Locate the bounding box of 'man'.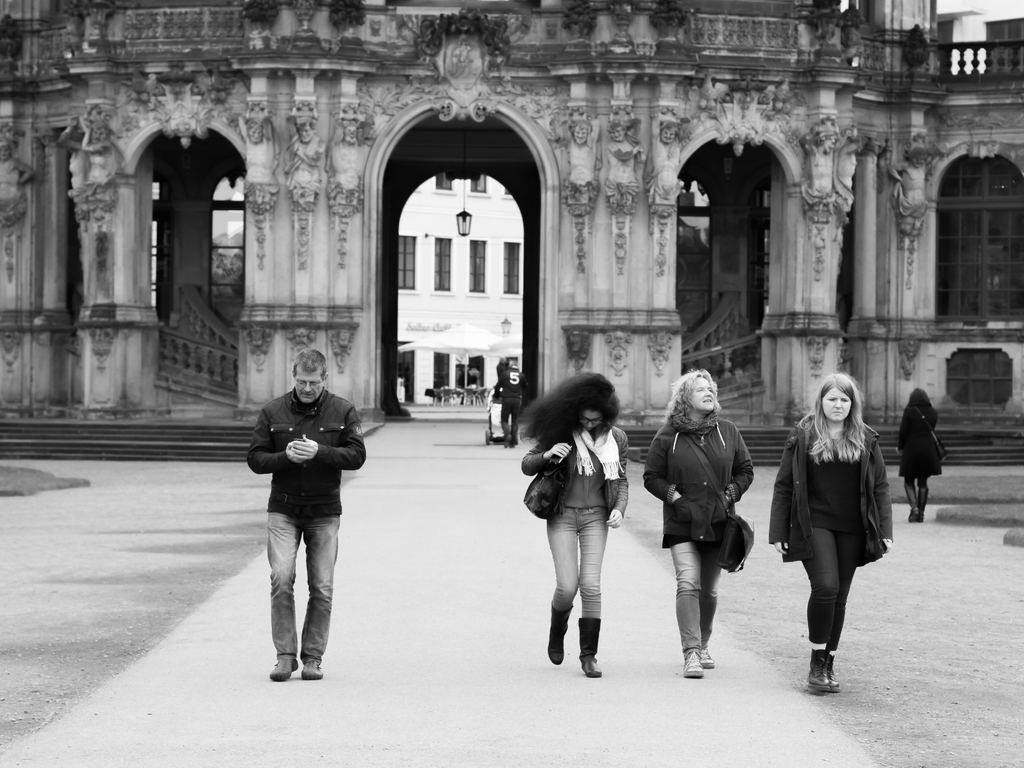
Bounding box: box=[492, 357, 529, 452].
